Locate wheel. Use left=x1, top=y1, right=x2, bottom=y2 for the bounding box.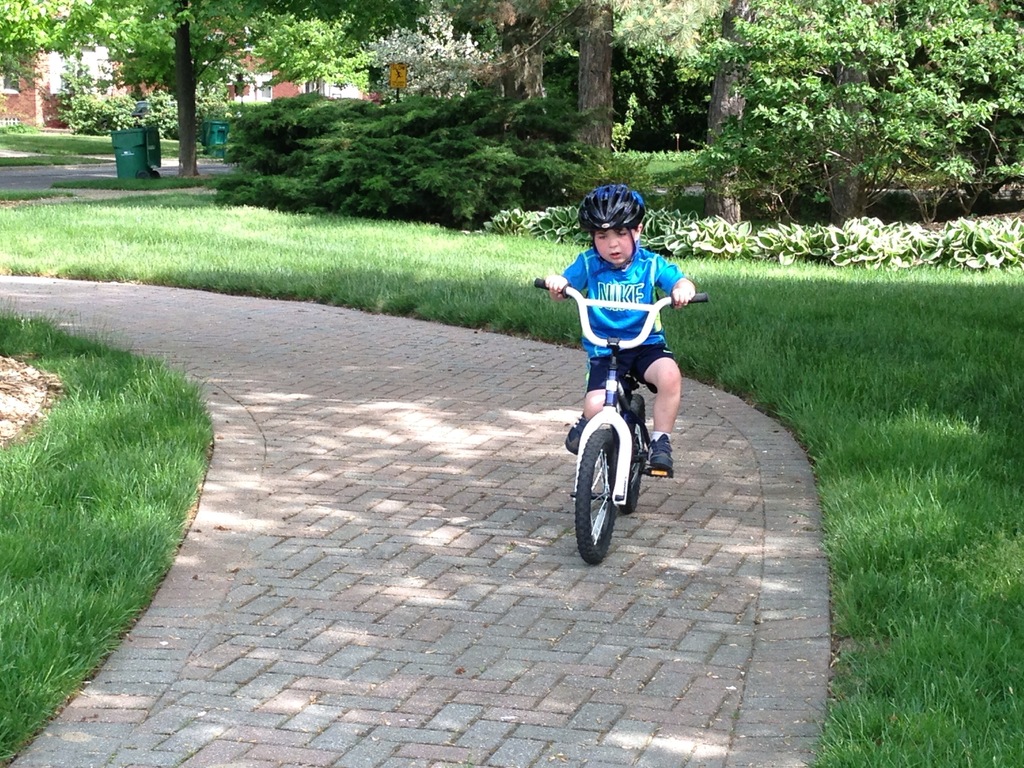
left=135, top=170, right=146, bottom=177.
